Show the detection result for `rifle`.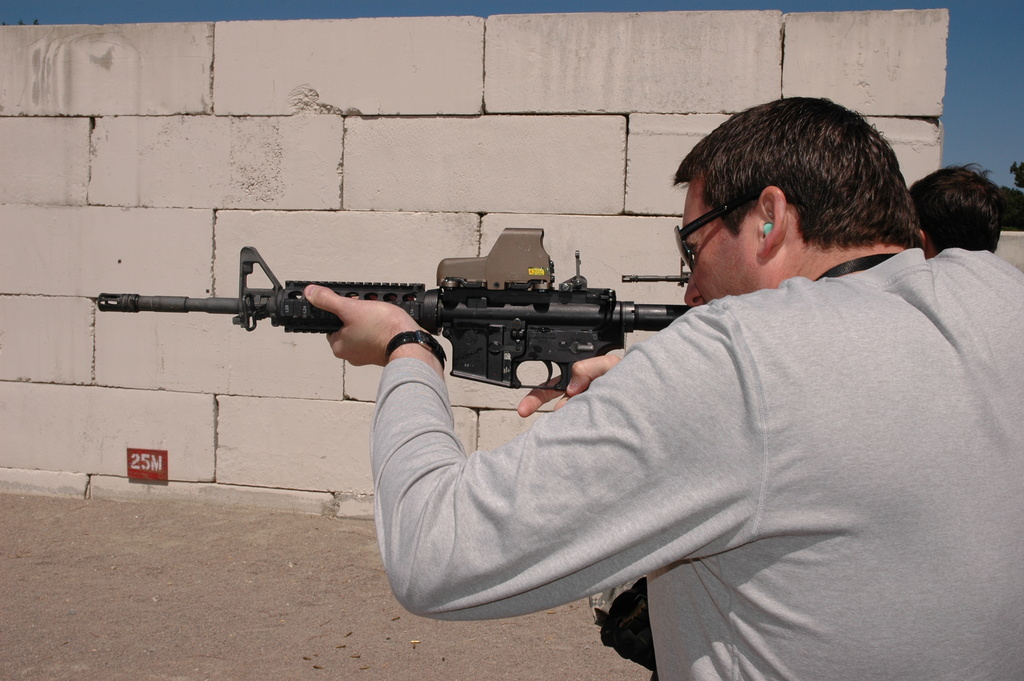
box=[96, 227, 691, 391].
